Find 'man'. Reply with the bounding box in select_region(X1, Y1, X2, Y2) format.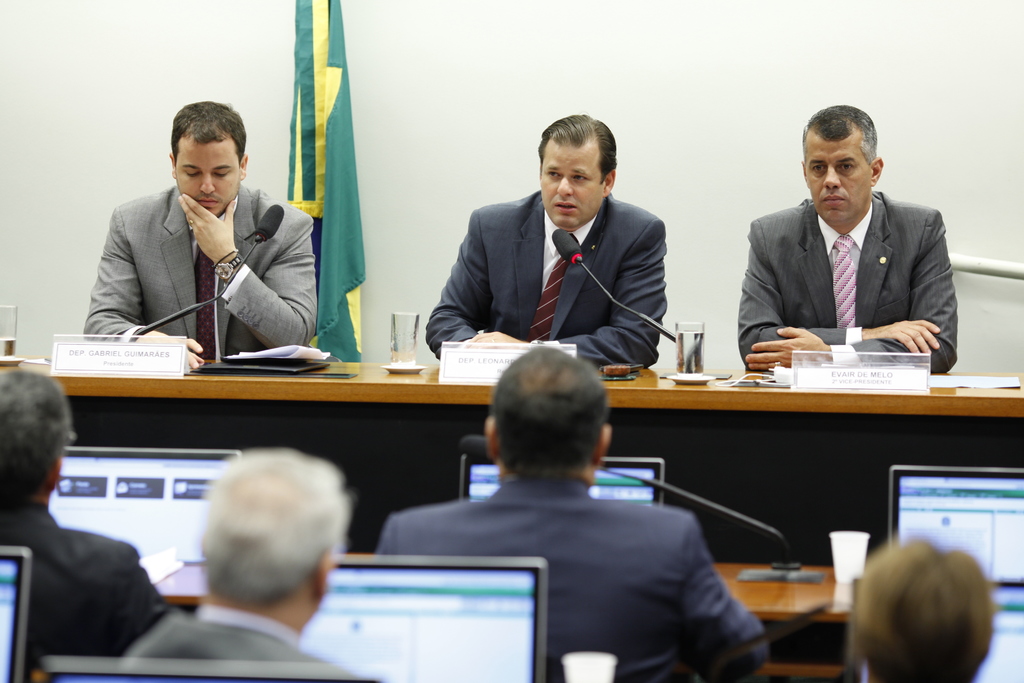
select_region(0, 363, 169, 663).
